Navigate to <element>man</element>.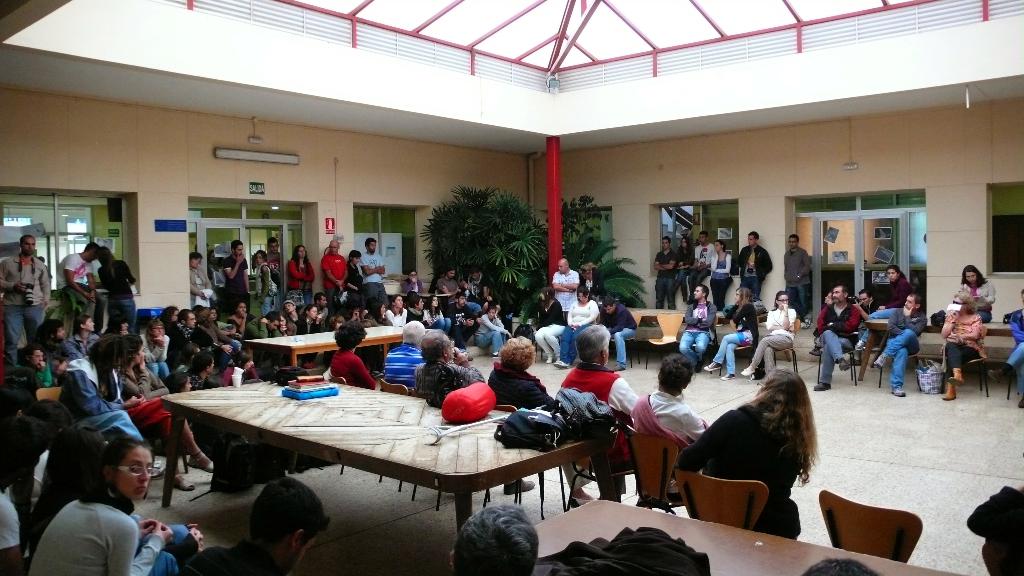
Navigation target: crop(652, 234, 678, 310).
